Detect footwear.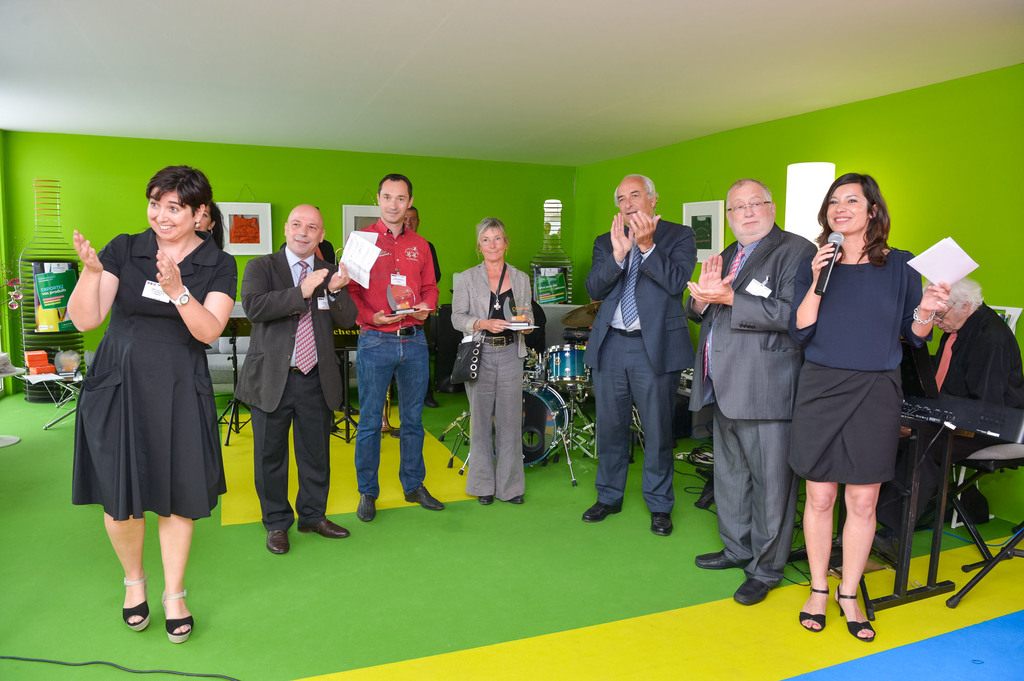
Detected at detection(470, 491, 496, 505).
